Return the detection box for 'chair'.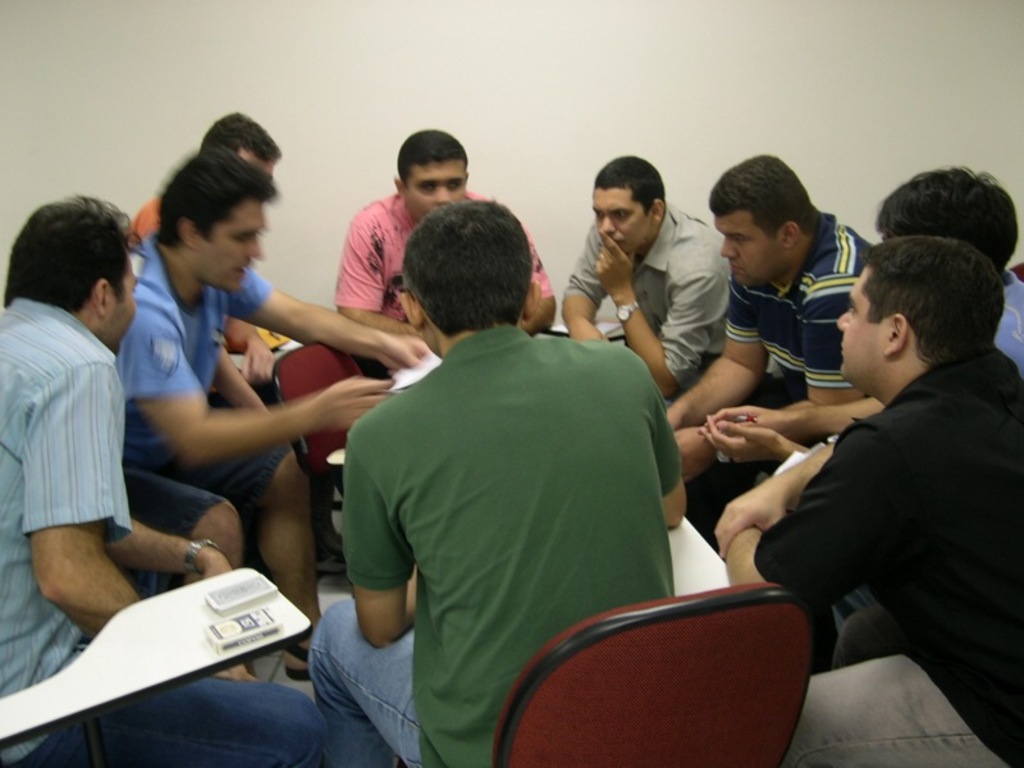
(left=266, top=337, right=390, bottom=579).
